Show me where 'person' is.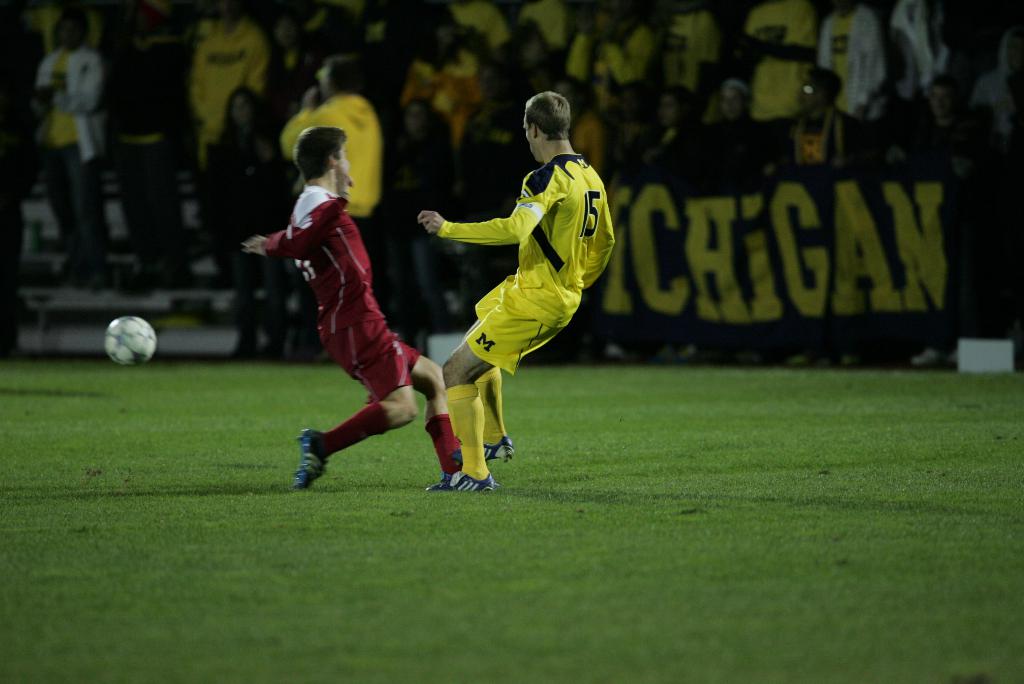
'person' is at 414/88/614/494.
